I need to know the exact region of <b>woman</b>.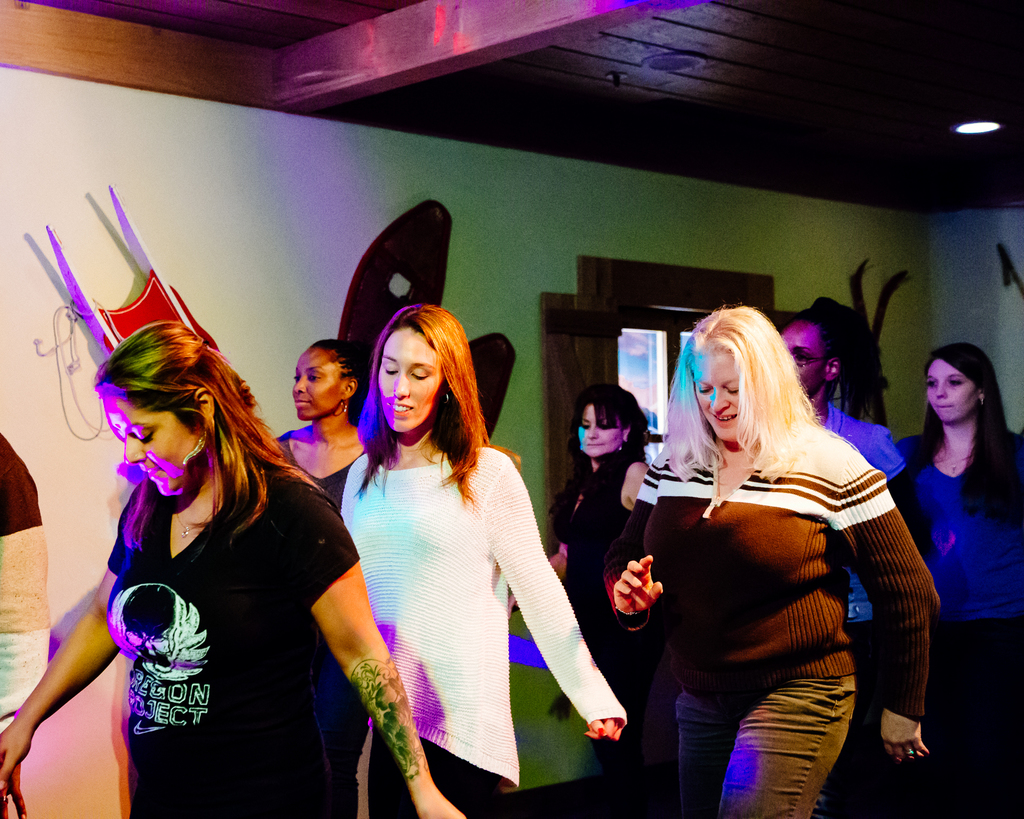
Region: l=0, t=324, r=464, b=818.
